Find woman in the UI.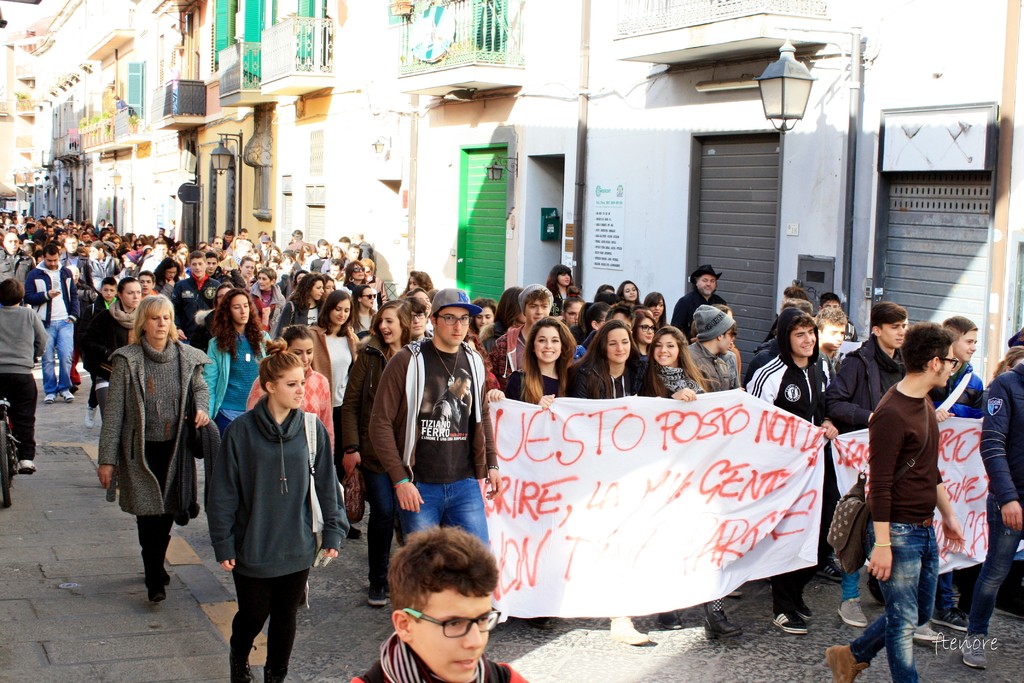
UI element at bbox=[403, 270, 434, 293].
